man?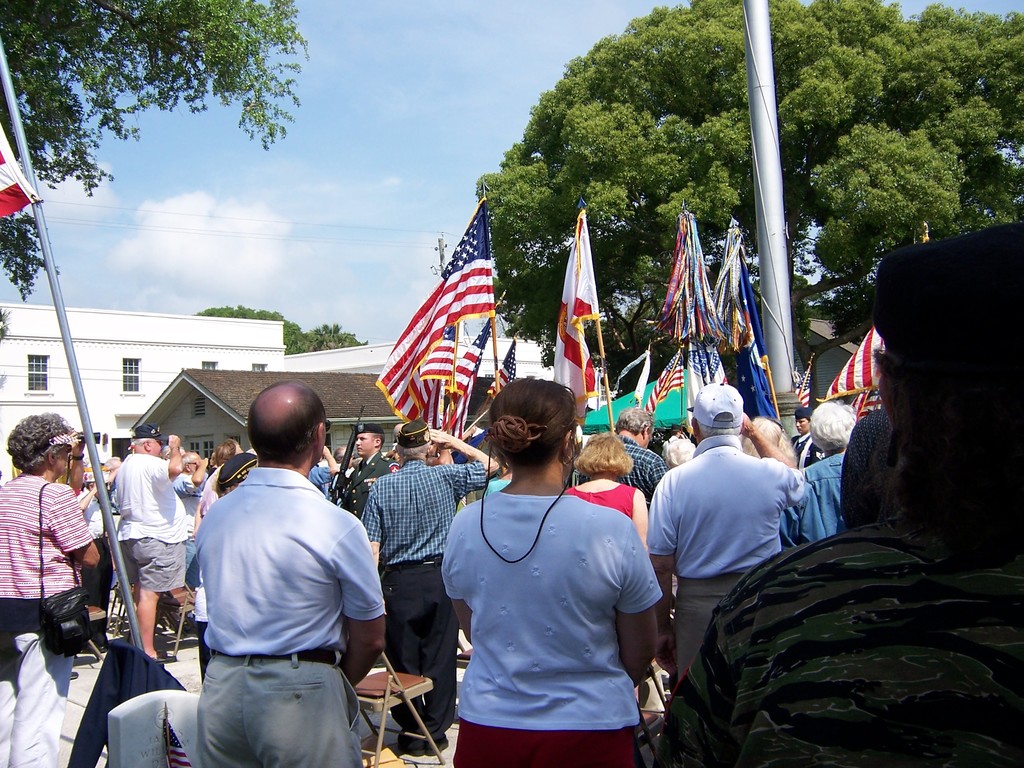
[102, 419, 195, 660]
